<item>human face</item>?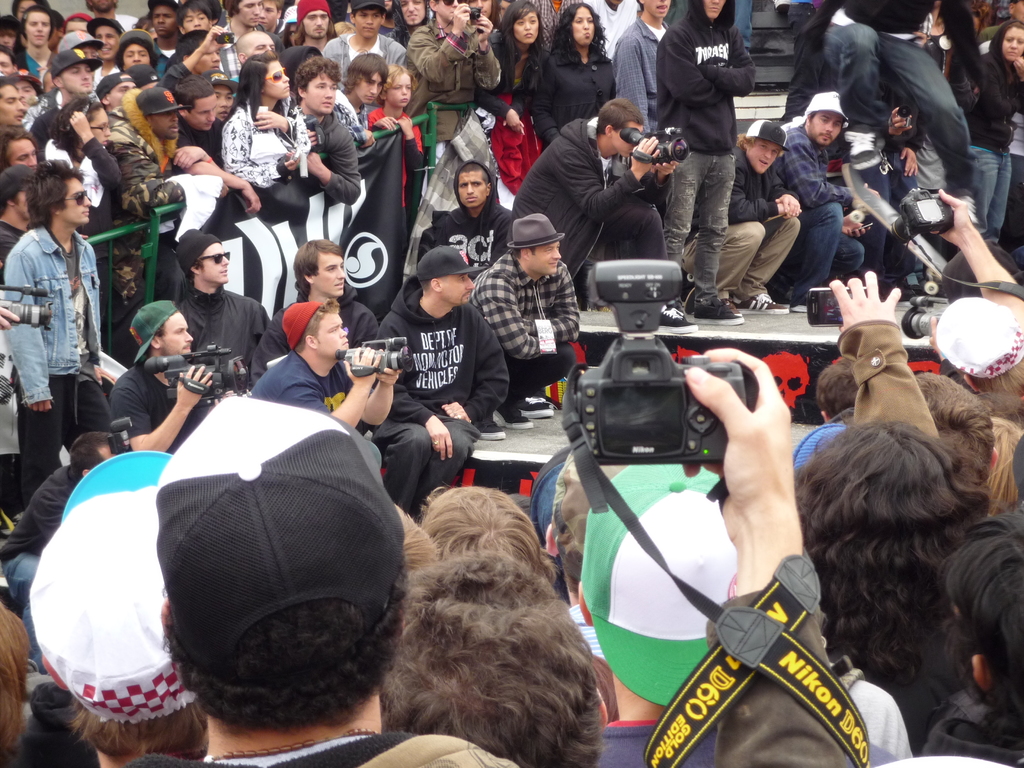
pyautogui.locateOnScreen(1012, 0, 1023, 24)
